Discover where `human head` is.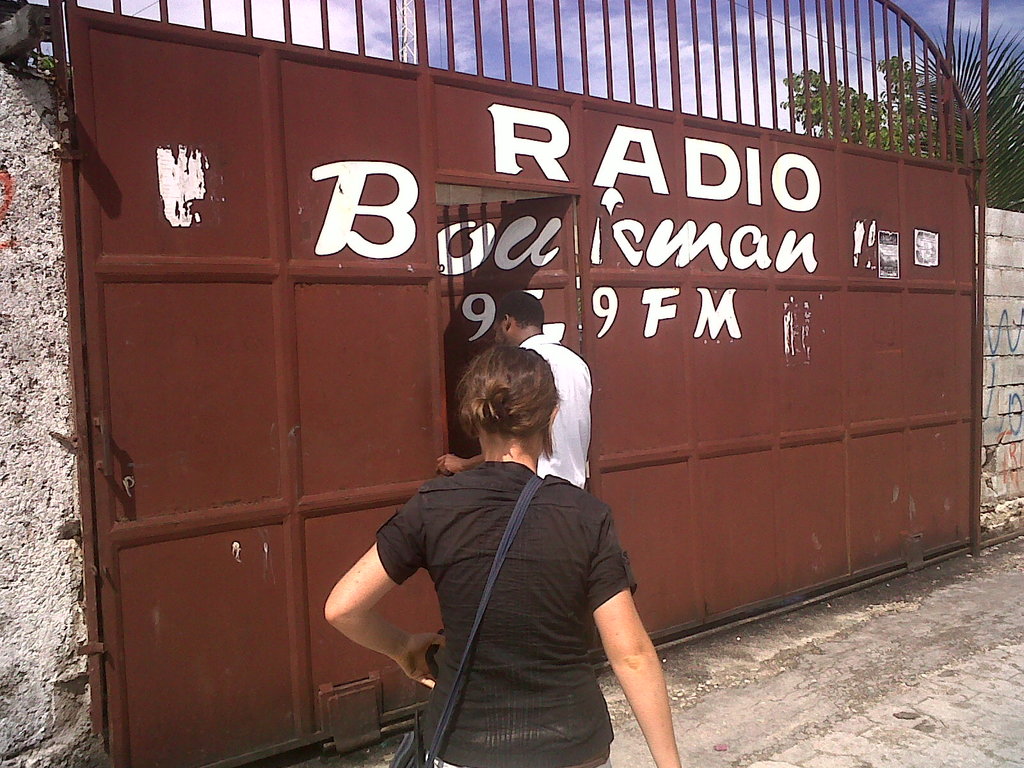
Discovered at pyautogui.locateOnScreen(454, 344, 564, 455).
